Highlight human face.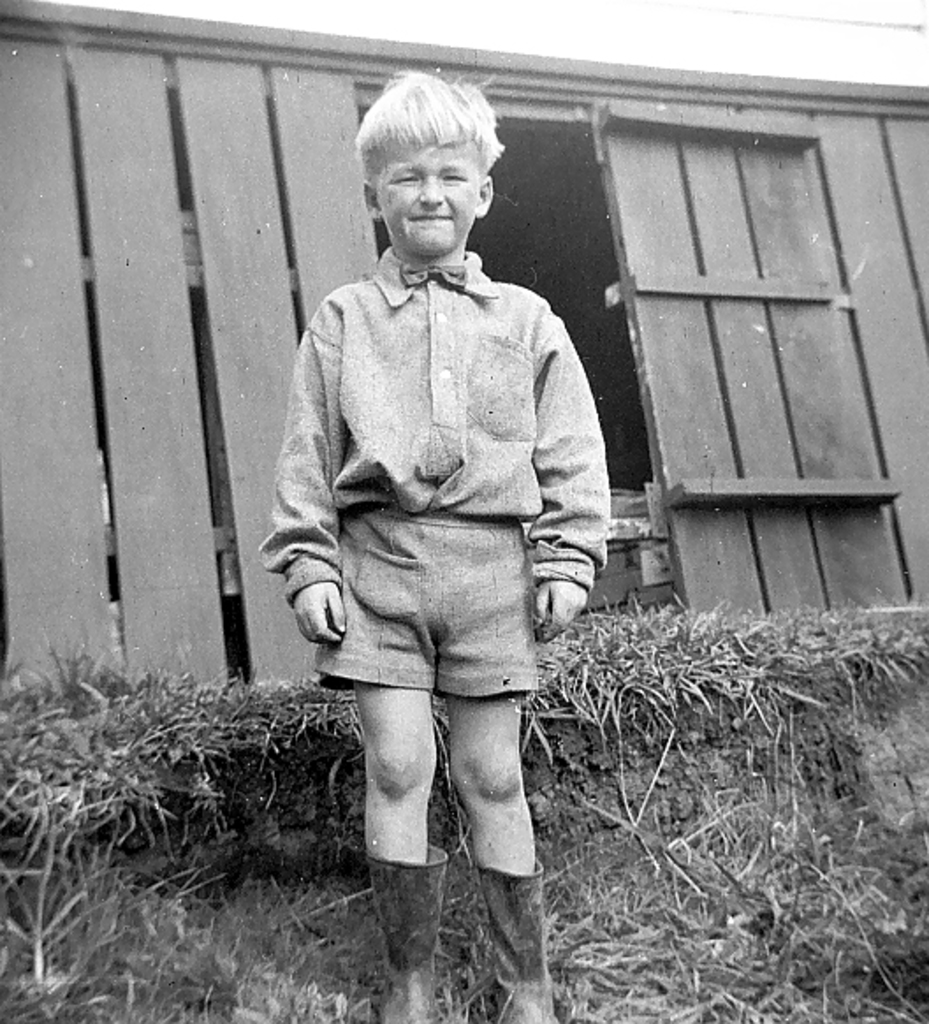
Highlighted region: {"x1": 368, "y1": 128, "x2": 477, "y2": 262}.
